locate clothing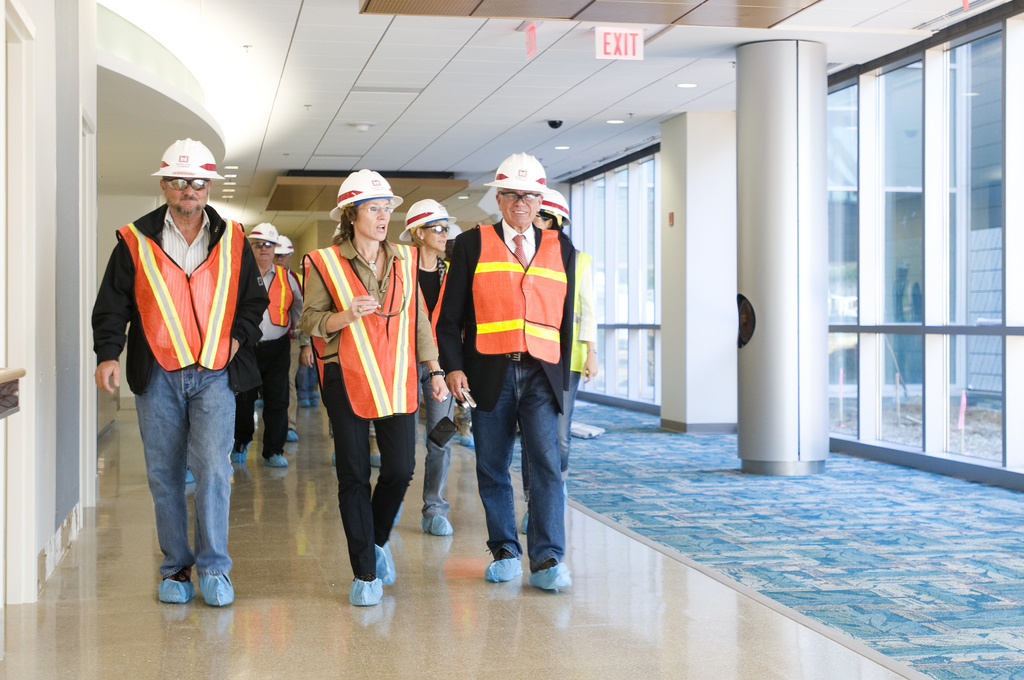
bbox(94, 144, 261, 591)
